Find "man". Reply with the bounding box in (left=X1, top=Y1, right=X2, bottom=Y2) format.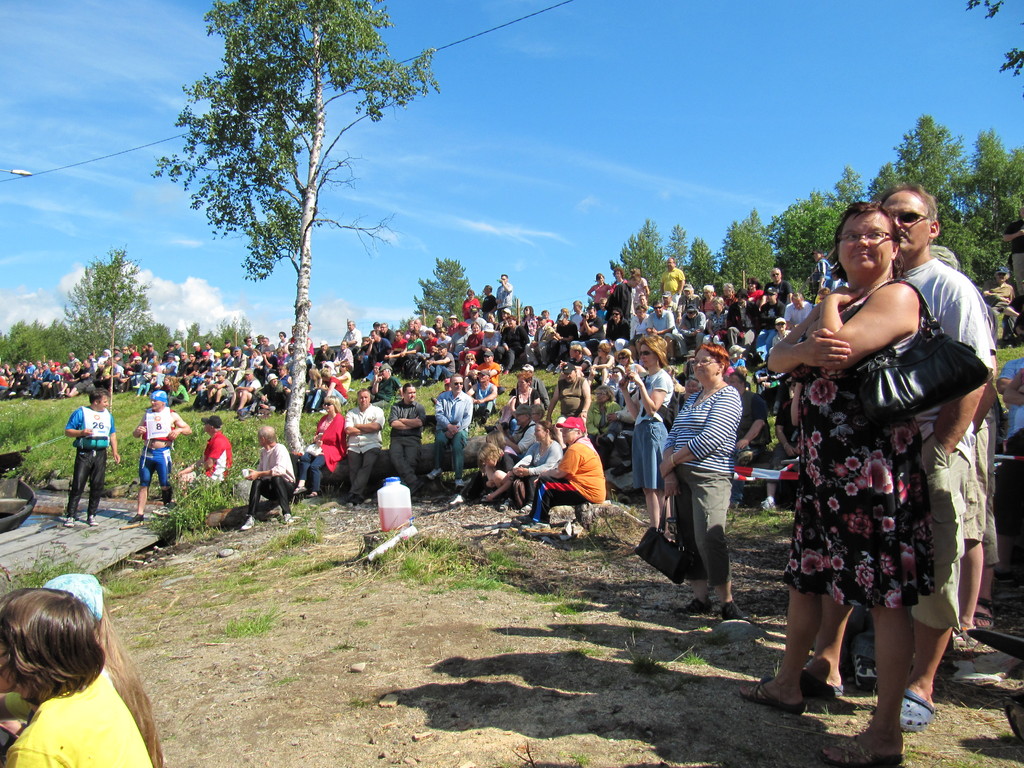
(left=1002, top=204, right=1023, bottom=292).
